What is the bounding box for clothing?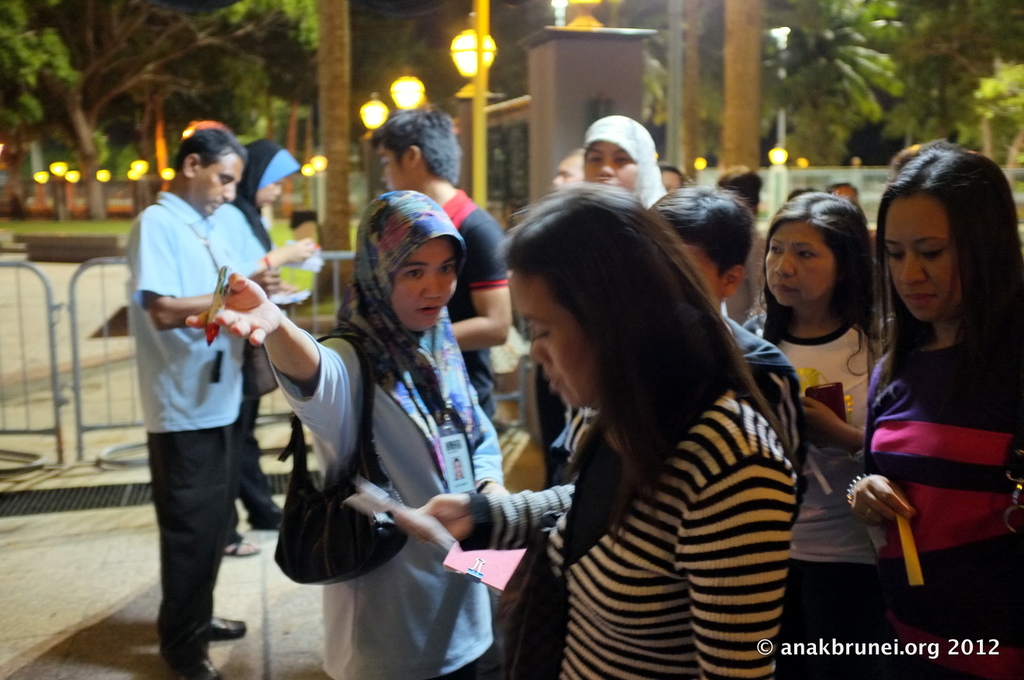
rect(122, 184, 244, 670).
